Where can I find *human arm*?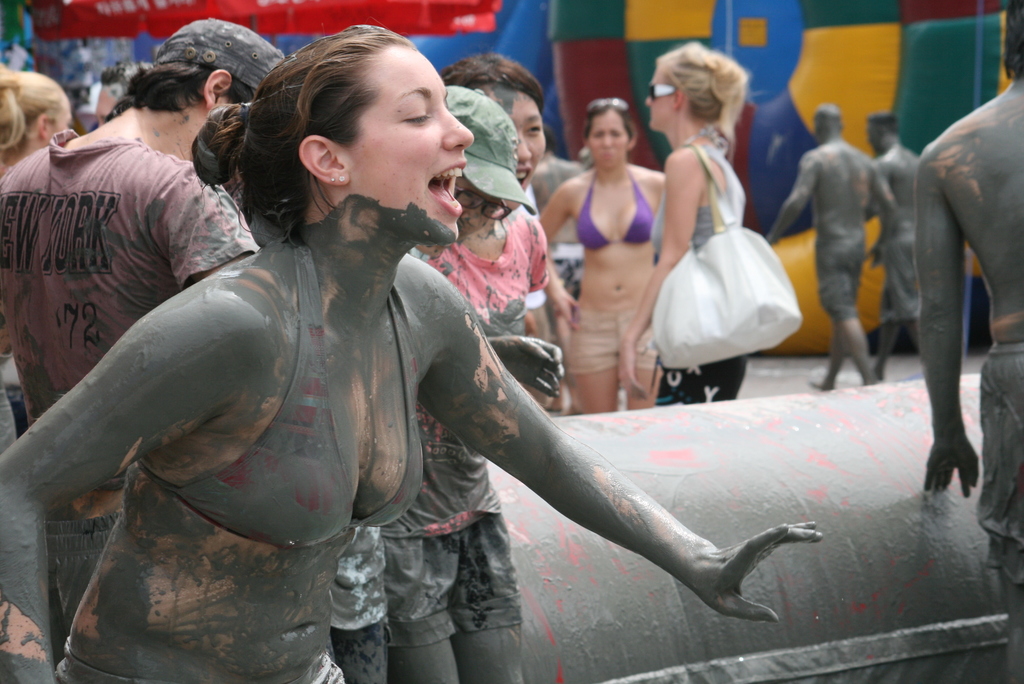
You can find it at detection(766, 158, 815, 247).
